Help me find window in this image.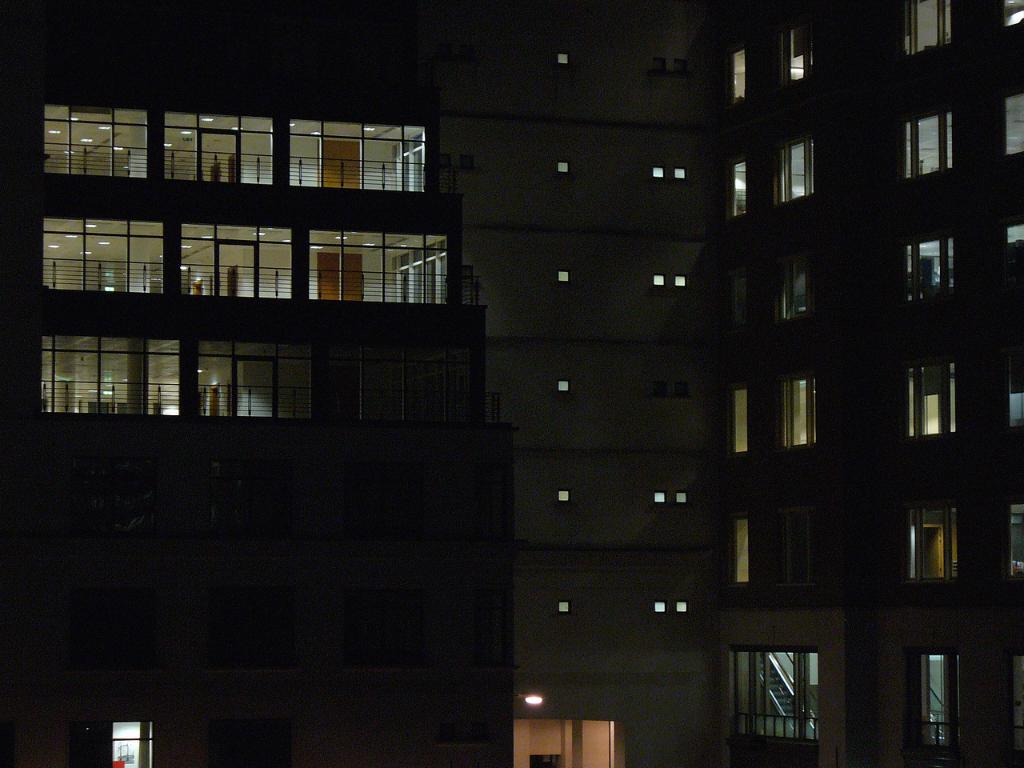
Found it: 460, 150, 478, 168.
